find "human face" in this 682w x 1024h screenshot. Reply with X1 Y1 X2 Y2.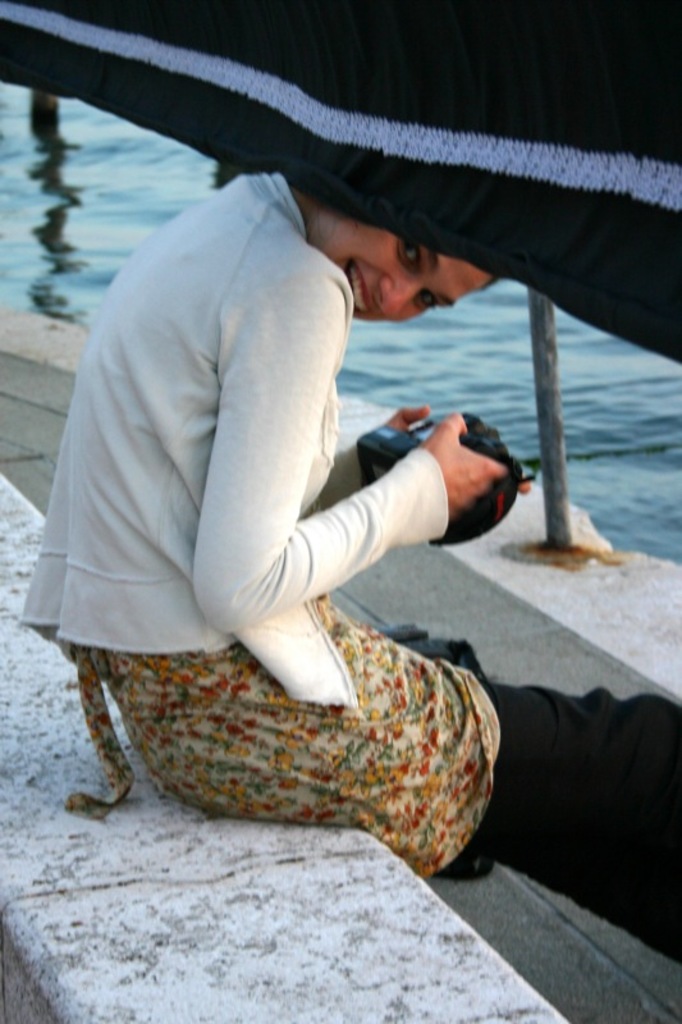
306 207 494 319.
